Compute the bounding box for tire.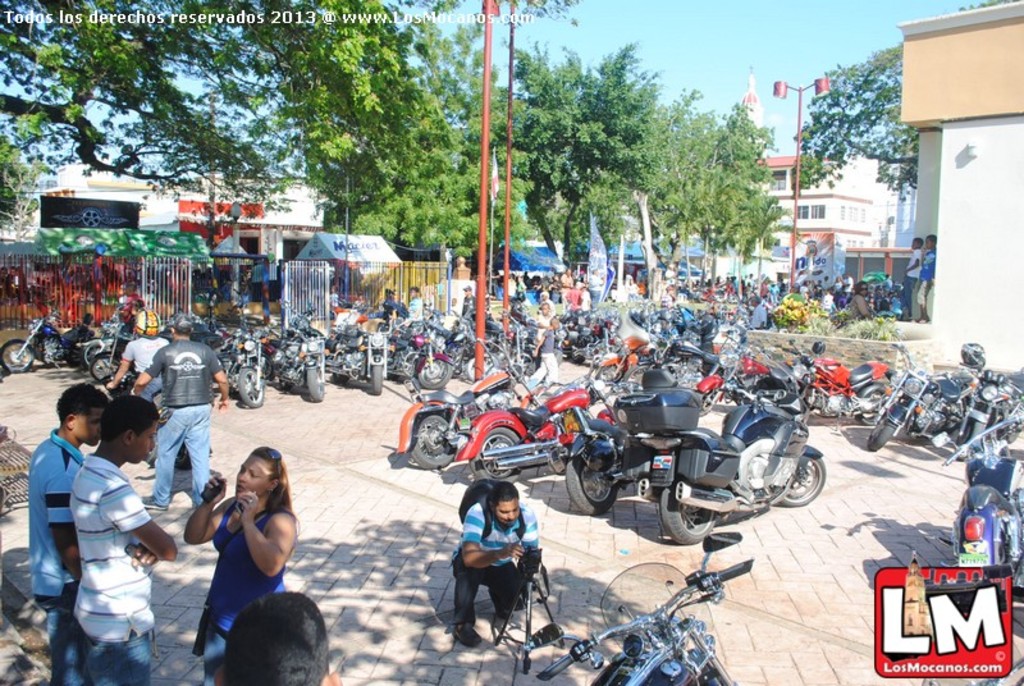
select_region(654, 462, 716, 540).
